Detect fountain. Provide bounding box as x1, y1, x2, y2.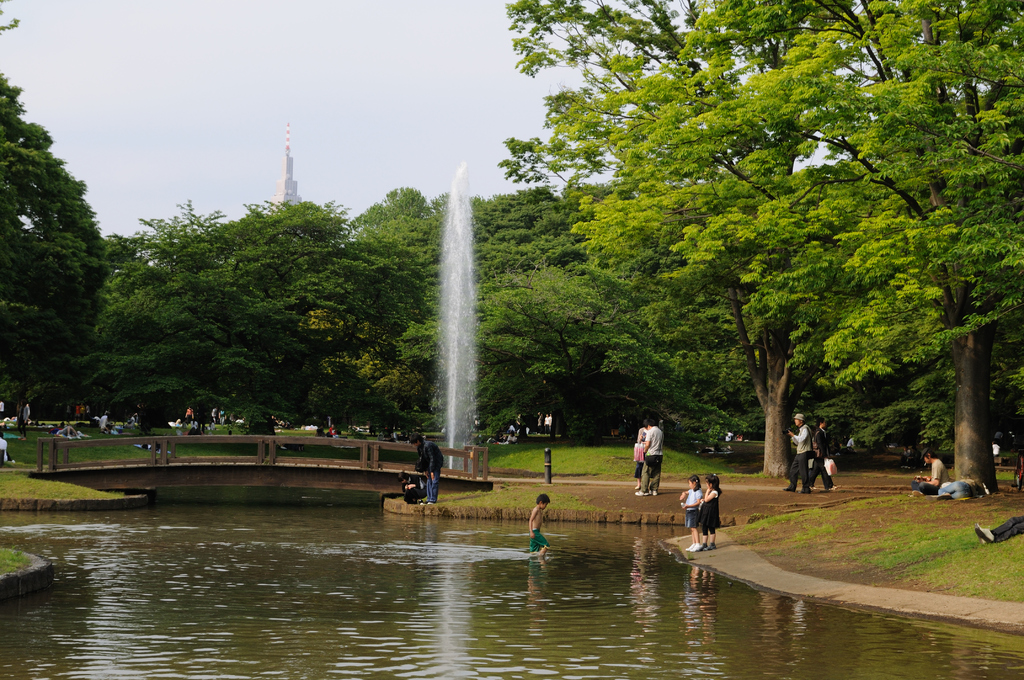
392, 135, 522, 508.
